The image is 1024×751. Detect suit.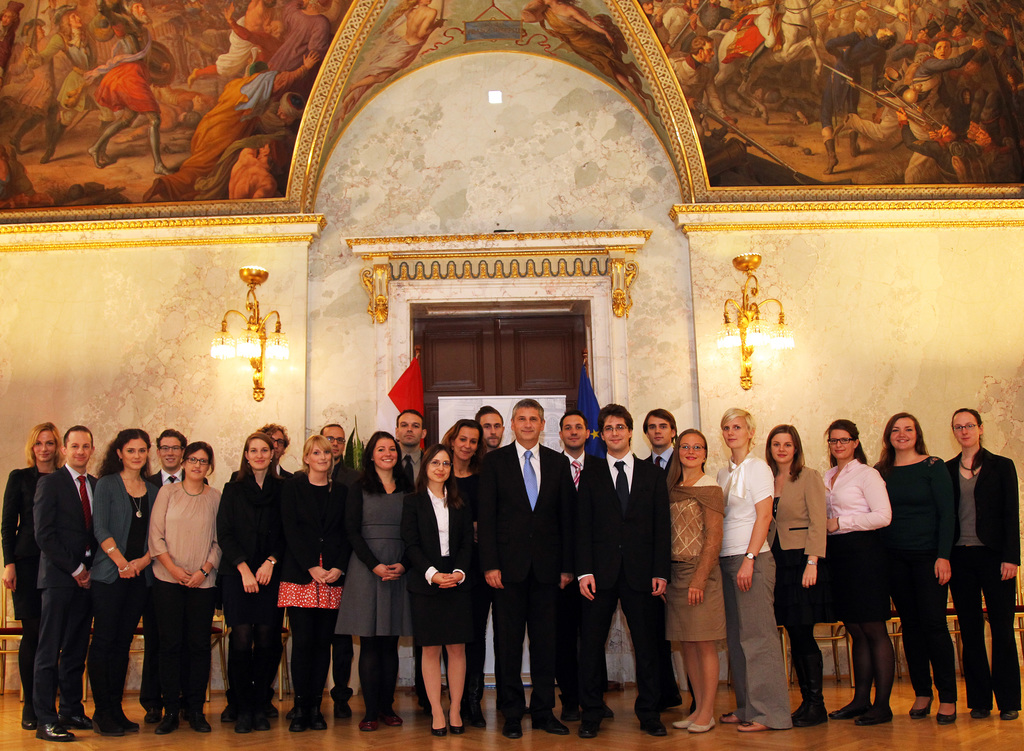
Detection: 219/471/290/626.
